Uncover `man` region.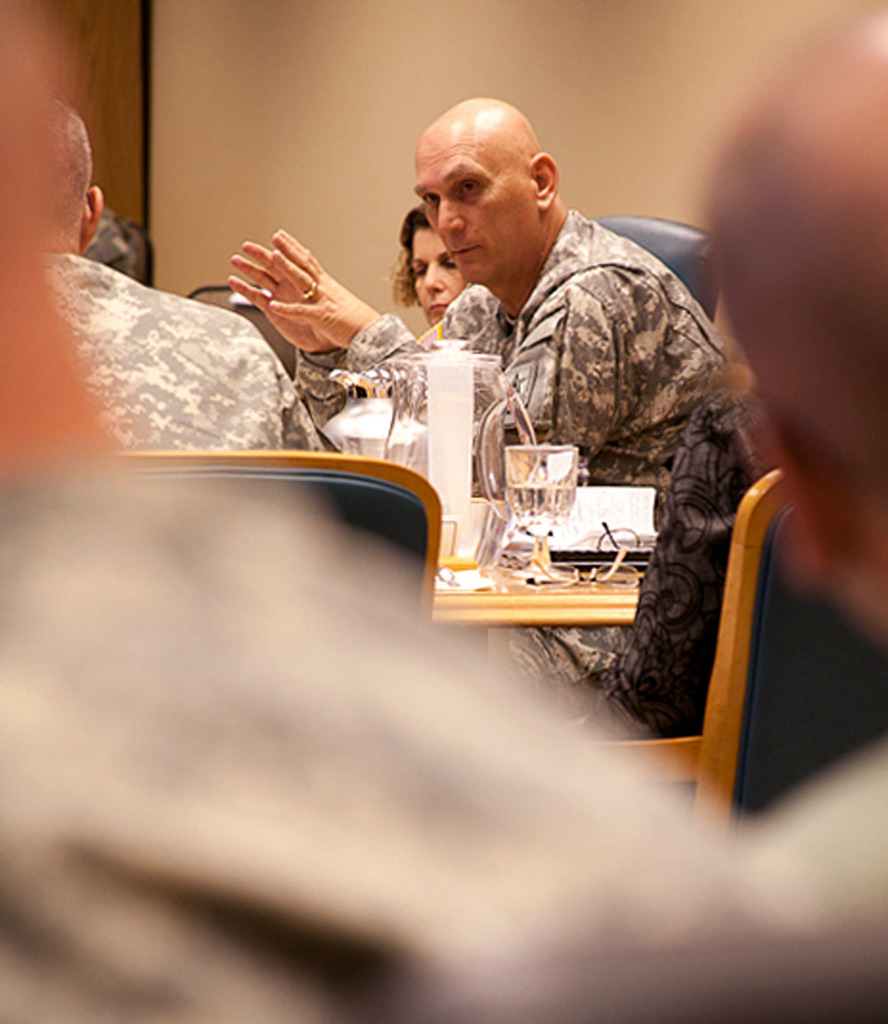
Uncovered: [x1=227, y1=111, x2=753, y2=727].
